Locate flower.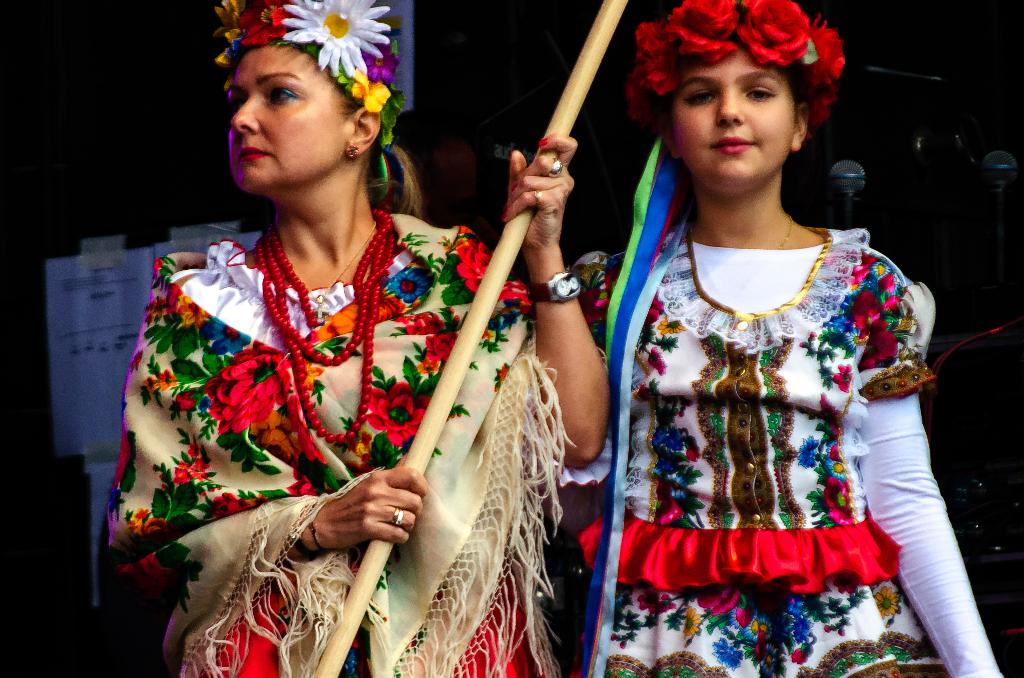
Bounding box: [x1=186, y1=459, x2=209, y2=480].
